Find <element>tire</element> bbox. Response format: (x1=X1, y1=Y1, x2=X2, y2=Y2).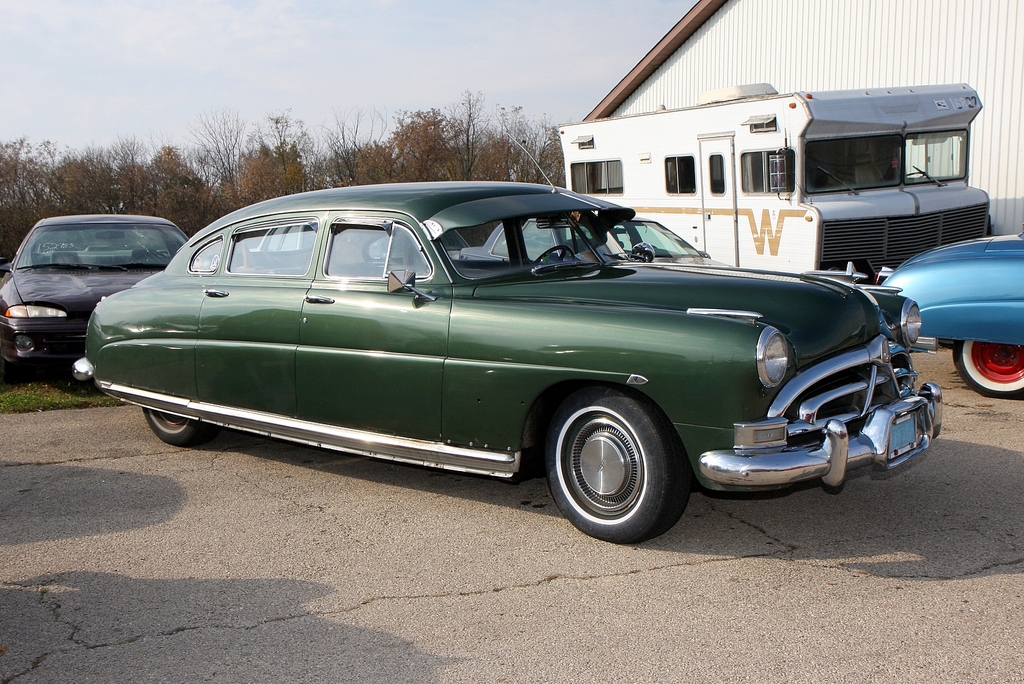
(x1=544, y1=392, x2=703, y2=541).
